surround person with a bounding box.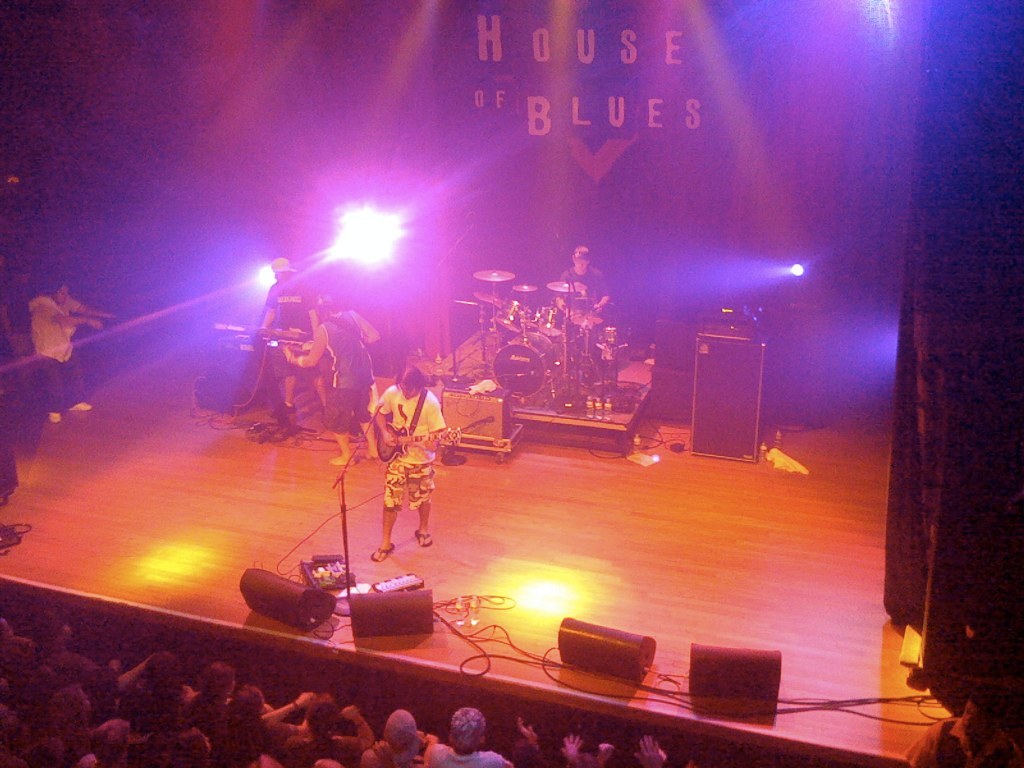
(x1=552, y1=243, x2=612, y2=323).
